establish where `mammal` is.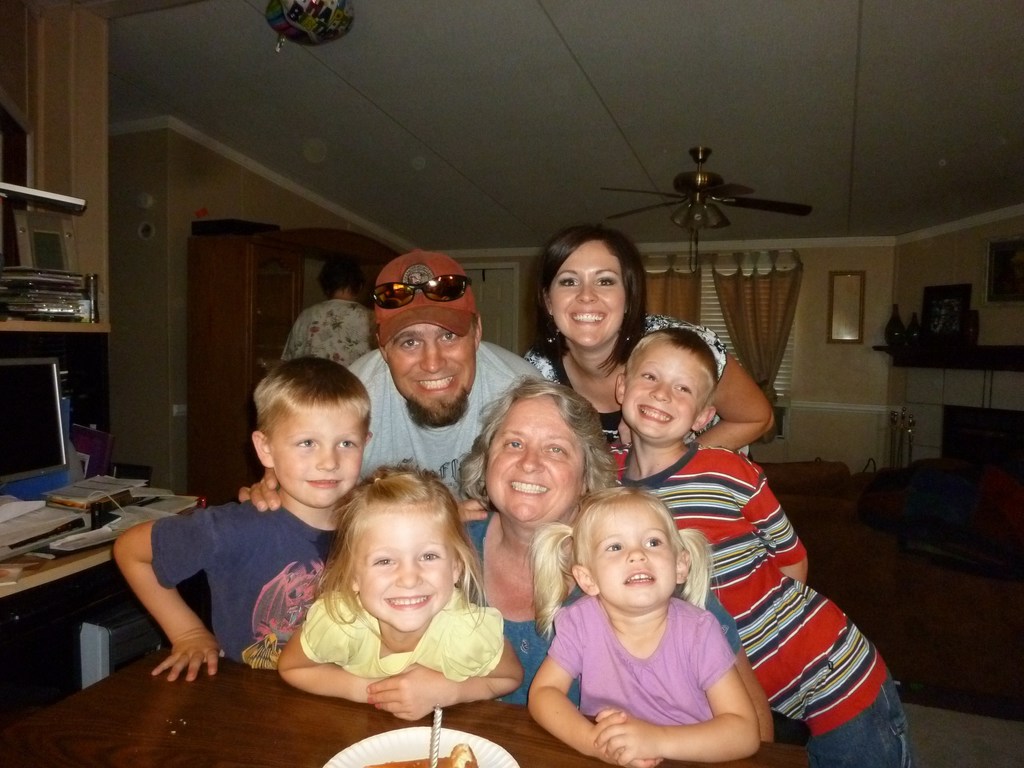
Established at x1=342 y1=248 x2=552 y2=552.
